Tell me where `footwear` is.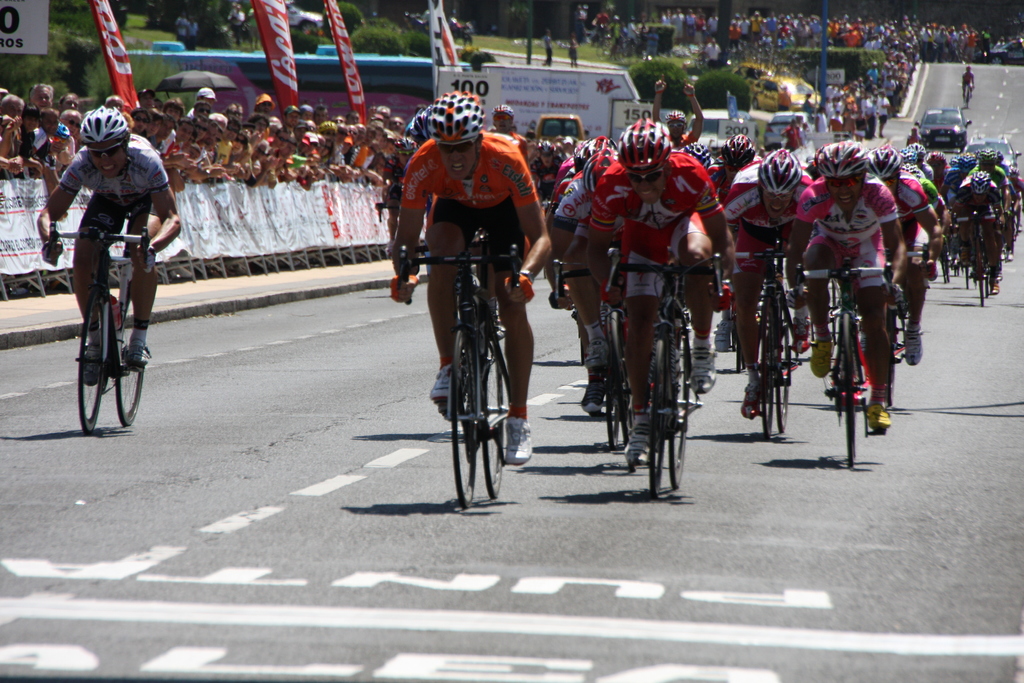
`footwear` is at detection(428, 363, 461, 404).
